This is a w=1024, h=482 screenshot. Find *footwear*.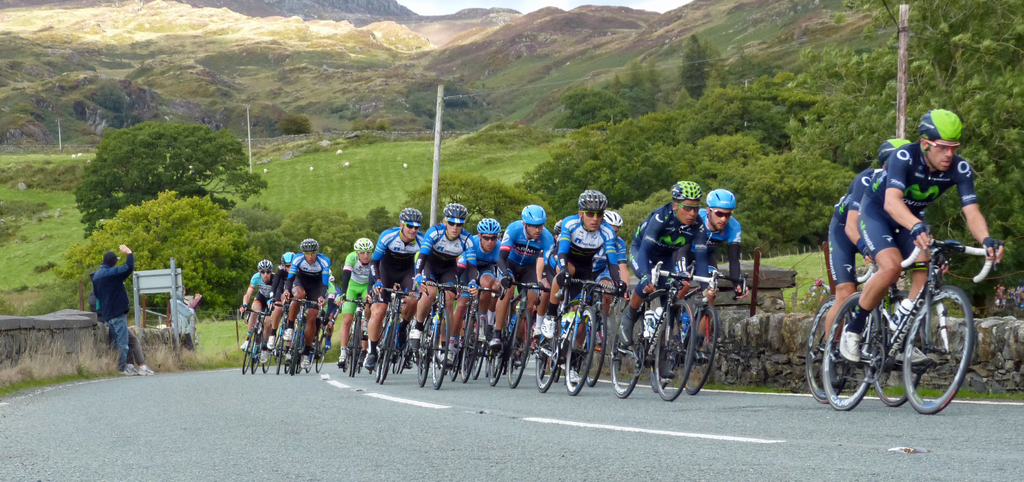
Bounding box: crop(241, 337, 252, 353).
